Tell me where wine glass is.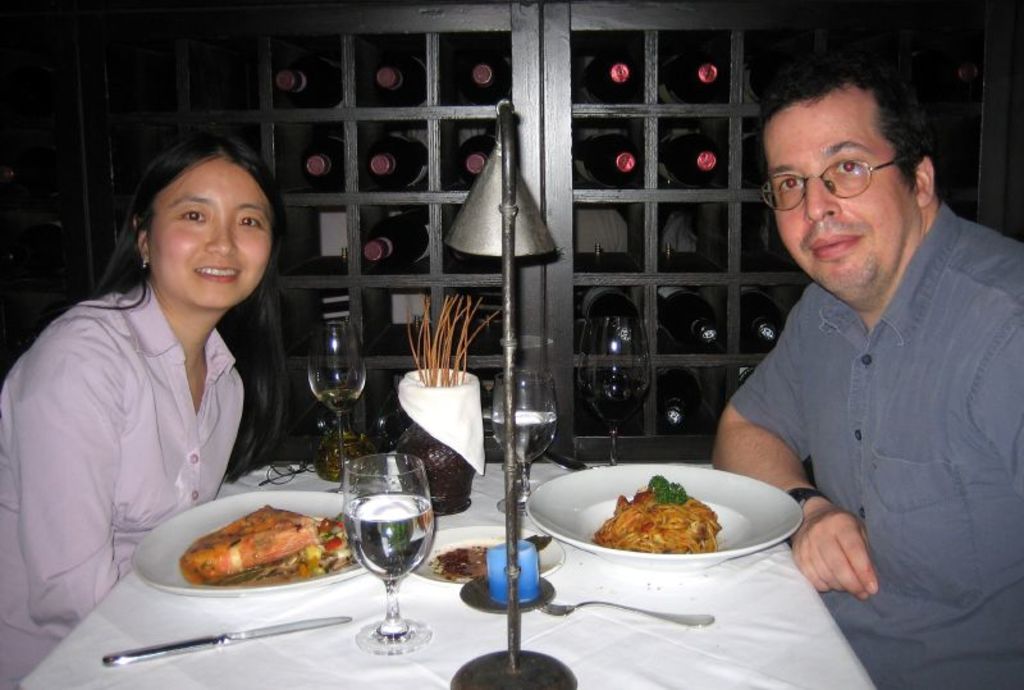
wine glass is at [344,448,435,655].
